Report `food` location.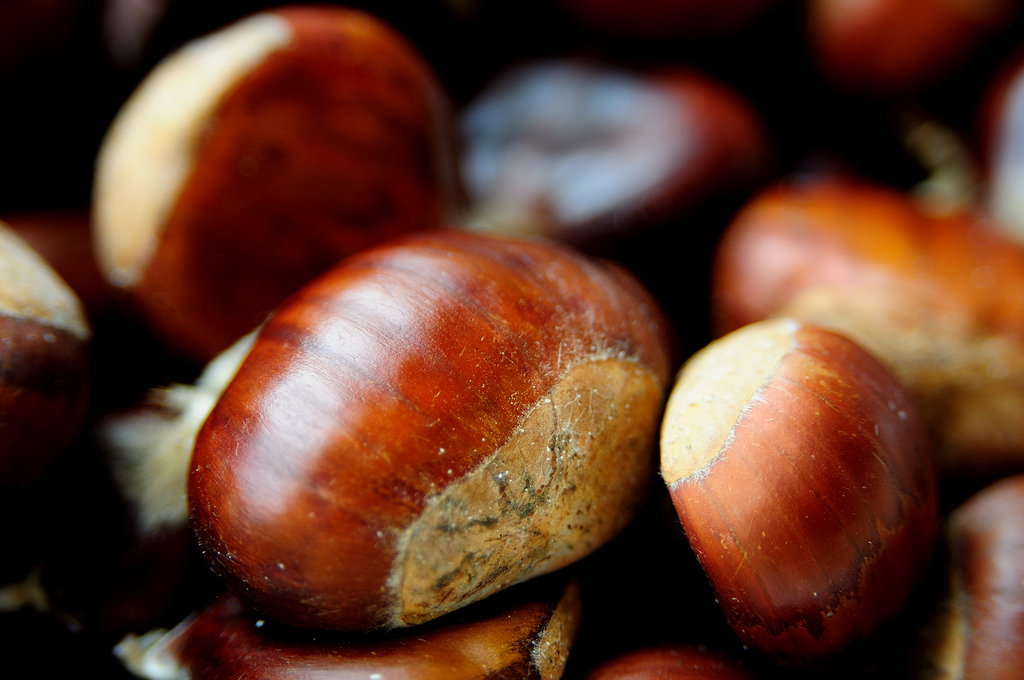
Report: l=714, t=172, r=1023, b=465.
